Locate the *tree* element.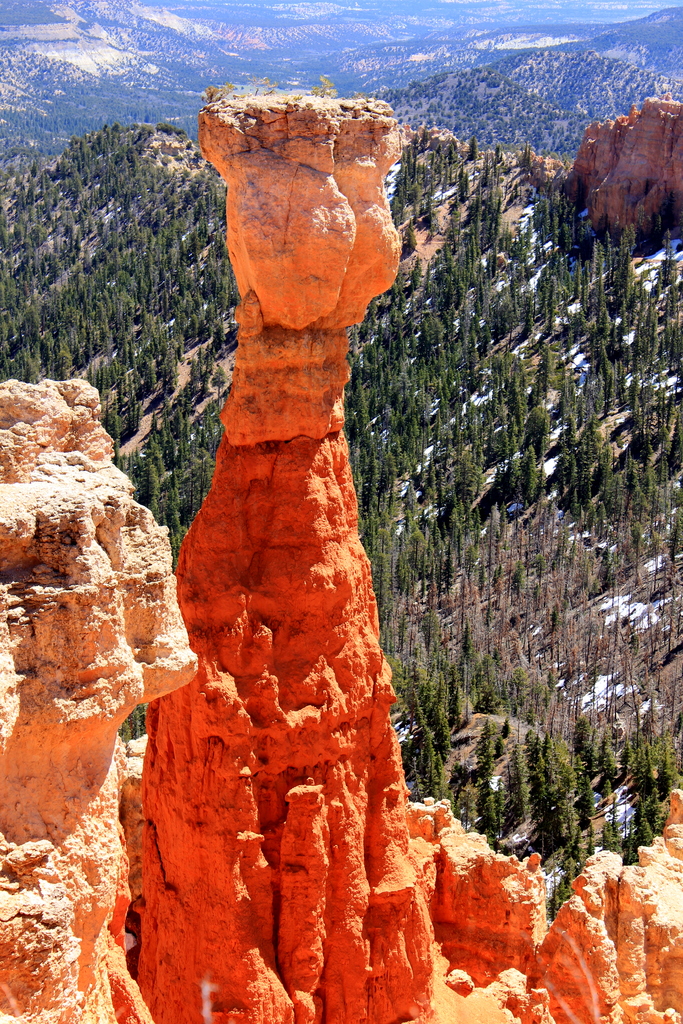
Element bbox: [500, 743, 540, 839].
